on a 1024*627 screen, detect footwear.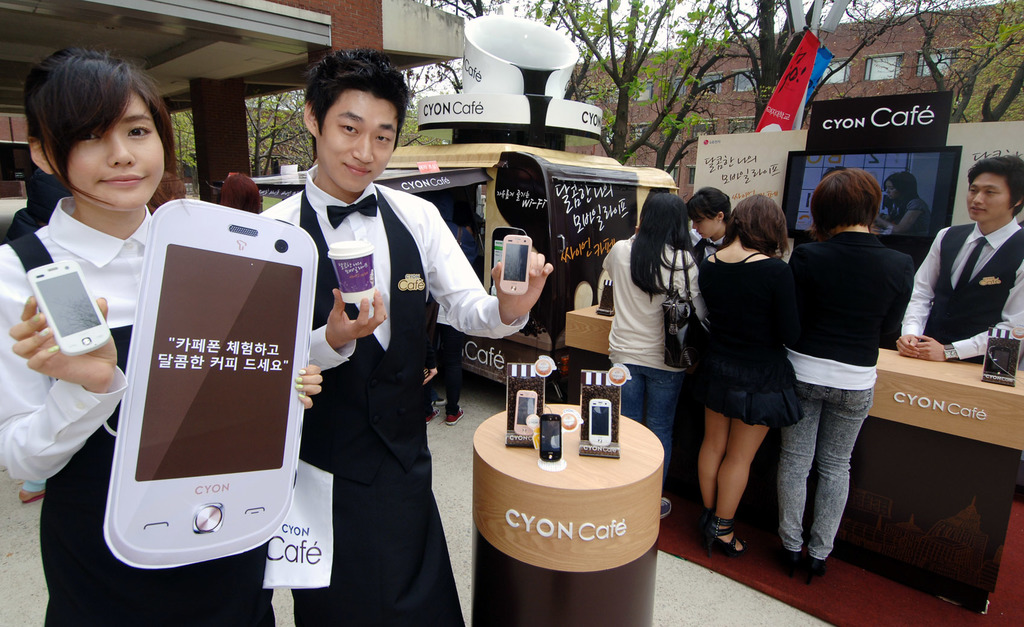
detection(710, 514, 751, 564).
